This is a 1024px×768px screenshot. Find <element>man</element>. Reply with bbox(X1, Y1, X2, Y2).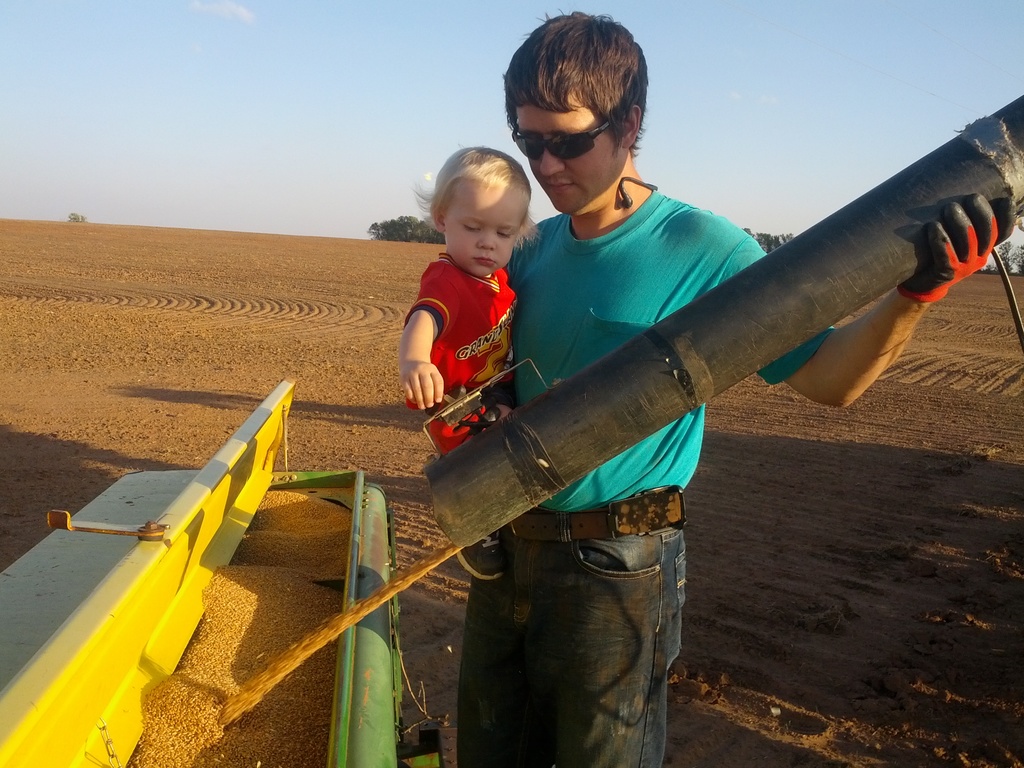
bbox(390, 92, 733, 685).
